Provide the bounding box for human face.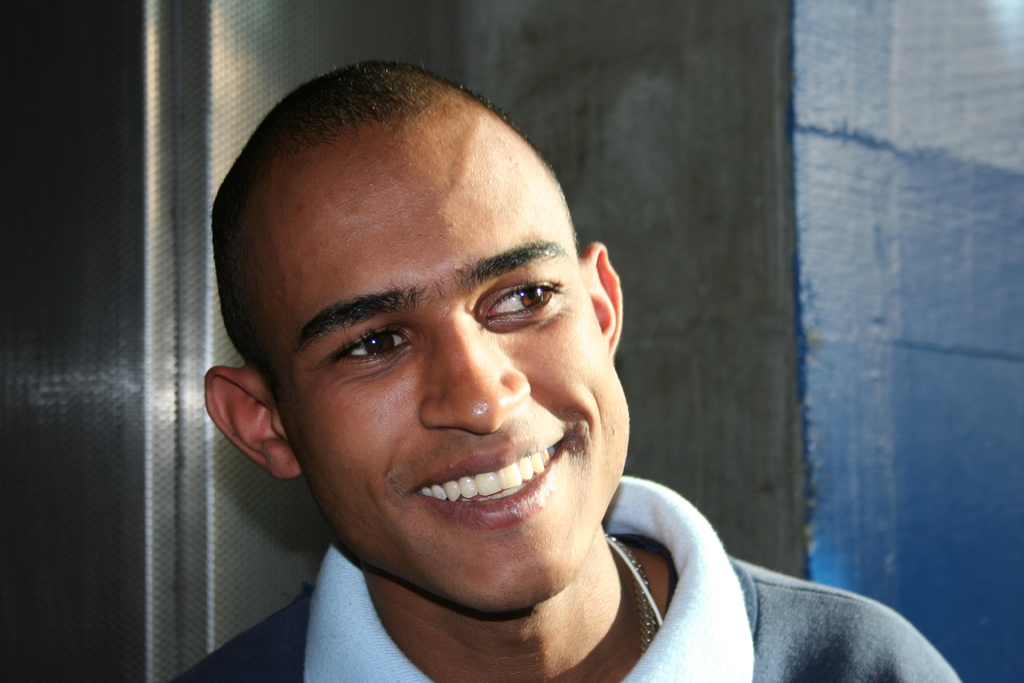
<bbox>278, 95, 630, 610</bbox>.
